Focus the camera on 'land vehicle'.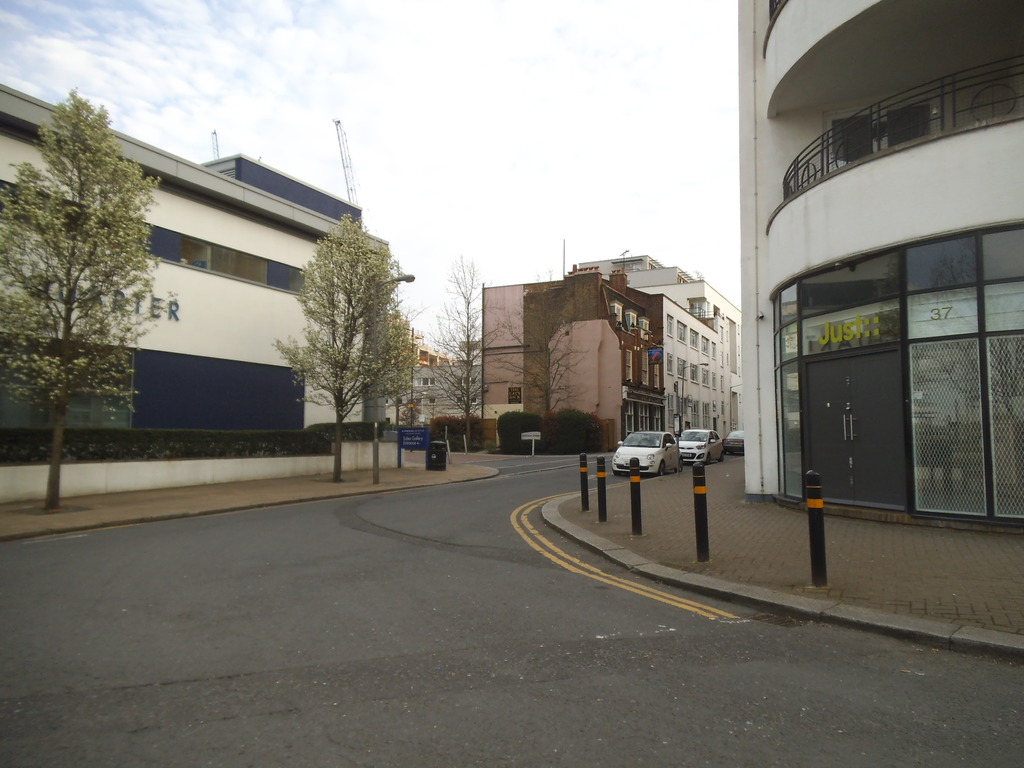
Focus region: [612, 433, 682, 476].
